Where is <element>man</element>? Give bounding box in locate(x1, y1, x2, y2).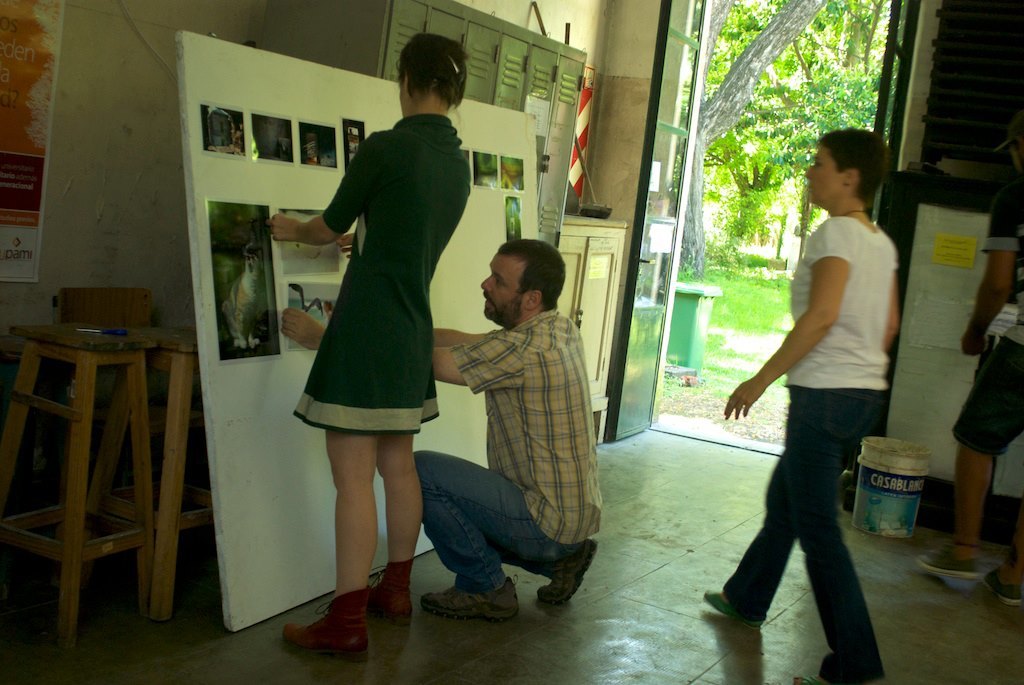
locate(701, 122, 897, 684).
